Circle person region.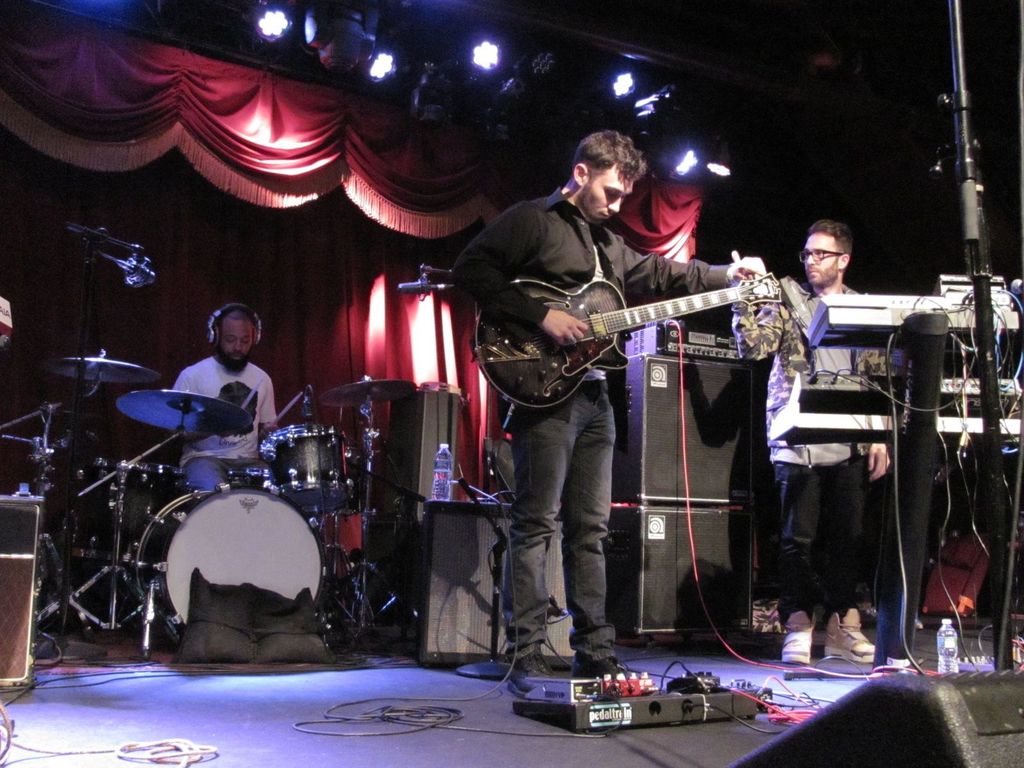
Region: box=[733, 216, 895, 663].
